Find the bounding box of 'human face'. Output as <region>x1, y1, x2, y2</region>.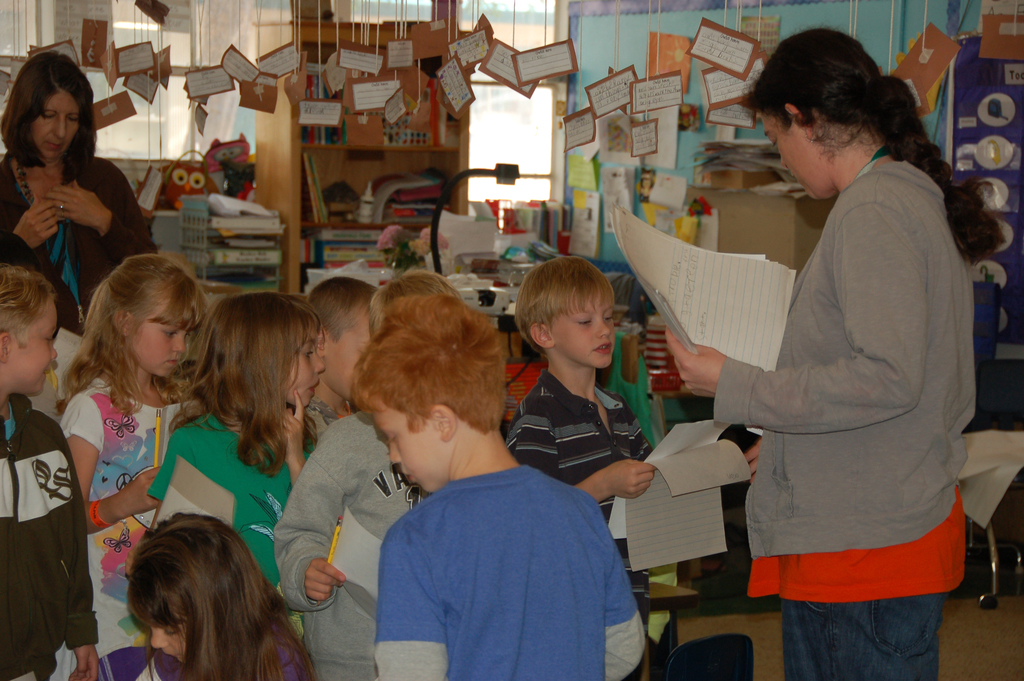
<region>31, 92, 83, 159</region>.
